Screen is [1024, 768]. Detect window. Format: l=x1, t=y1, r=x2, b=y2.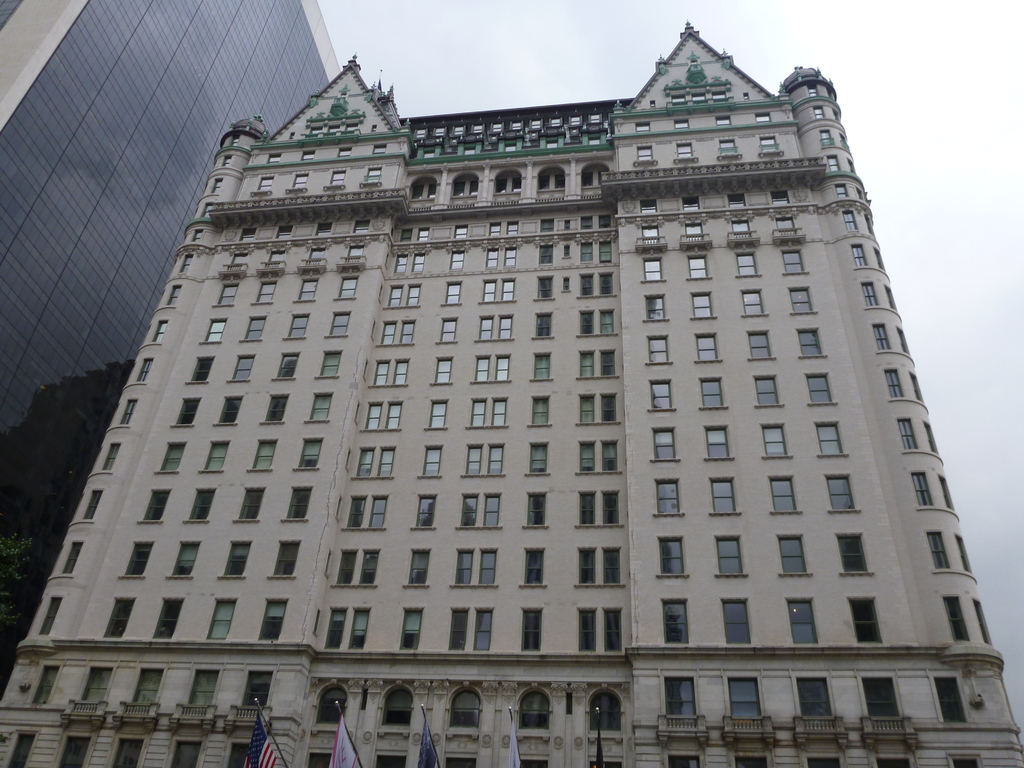
l=515, t=755, r=549, b=767.
